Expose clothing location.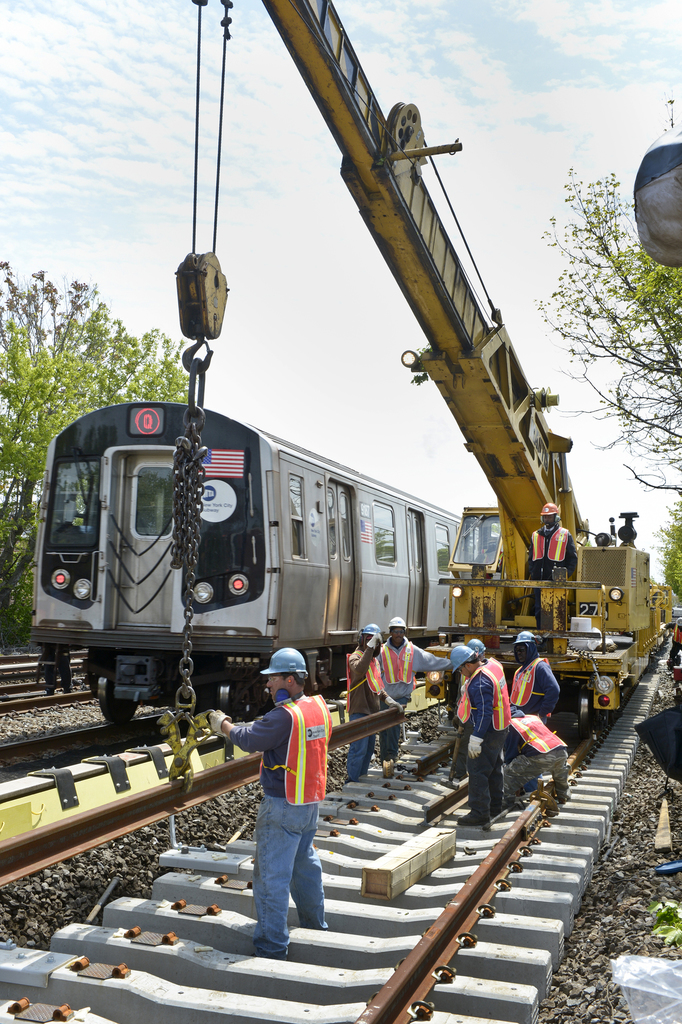
Exposed at box=[507, 648, 559, 724].
